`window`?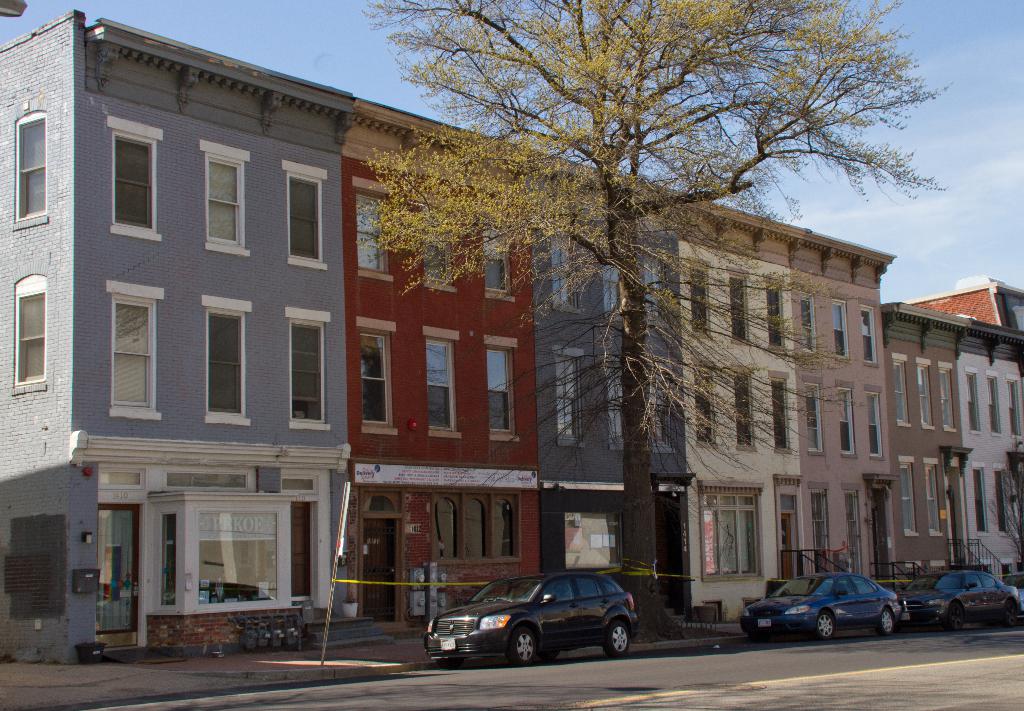
box=[833, 389, 856, 455]
